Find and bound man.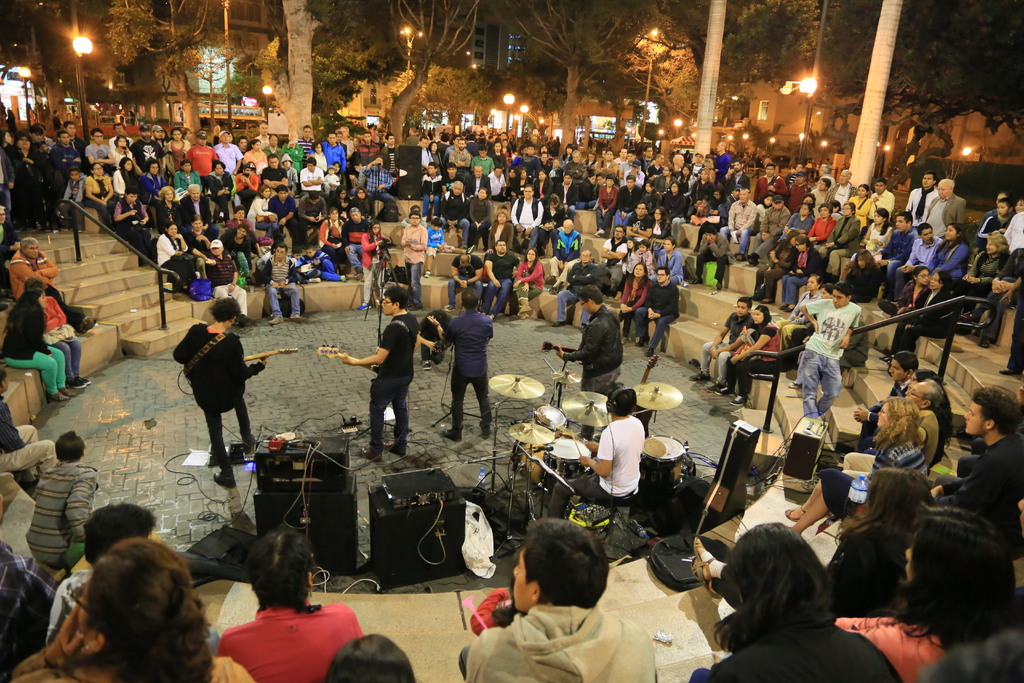
Bound: 621,156,644,189.
